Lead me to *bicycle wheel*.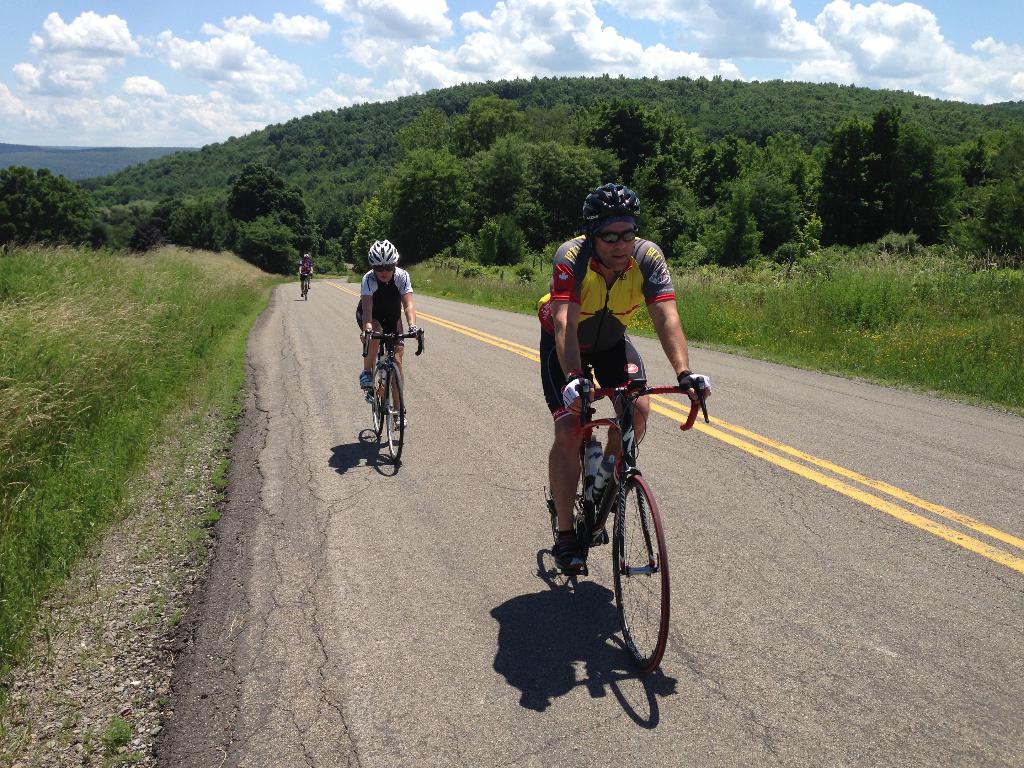
Lead to <box>598,486,673,678</box>.
